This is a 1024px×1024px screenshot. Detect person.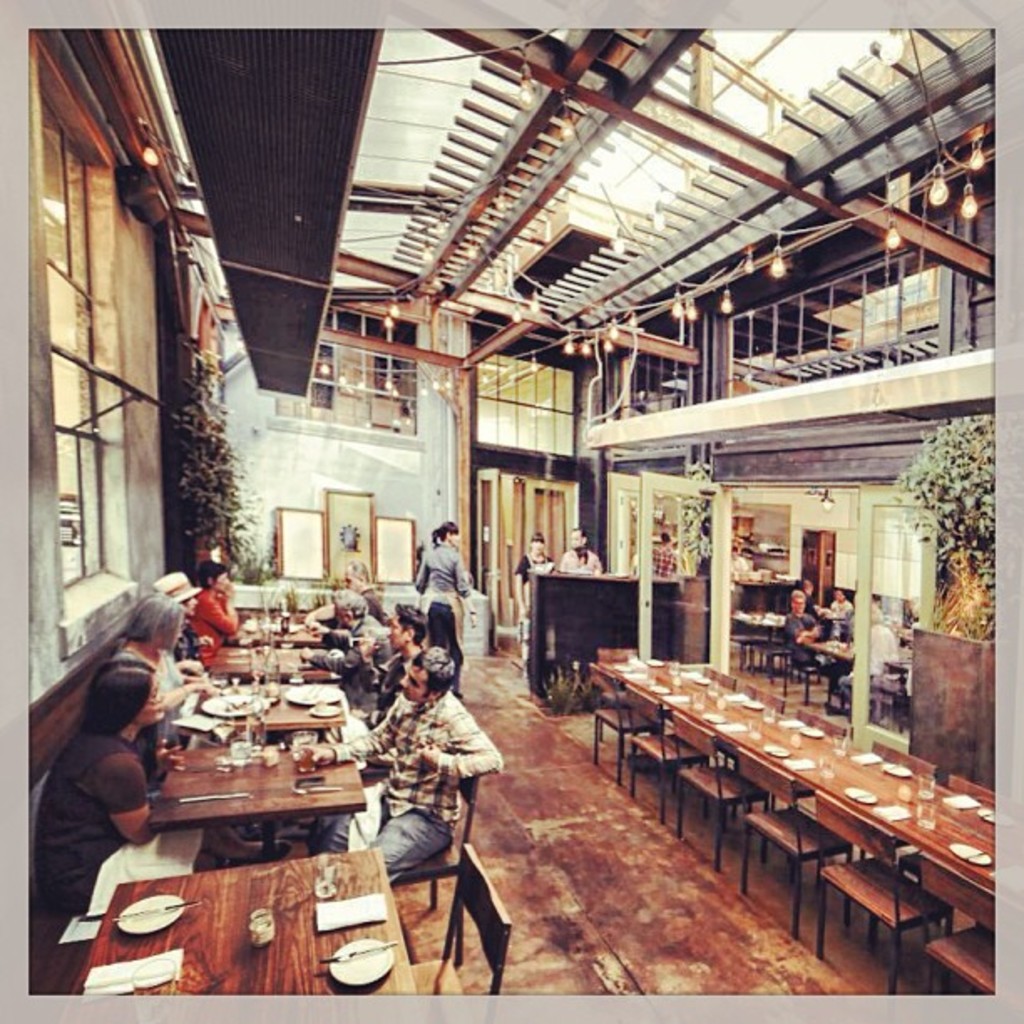
[351,606,425,724].
